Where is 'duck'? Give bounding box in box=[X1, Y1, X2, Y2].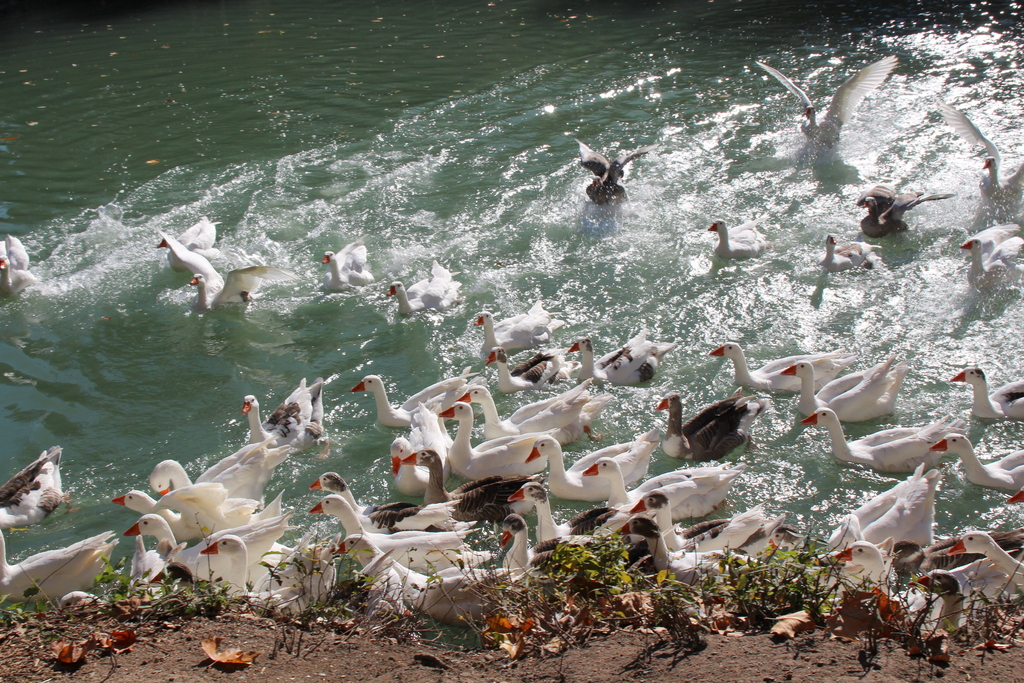
box=[312, 471, 477, 543].
